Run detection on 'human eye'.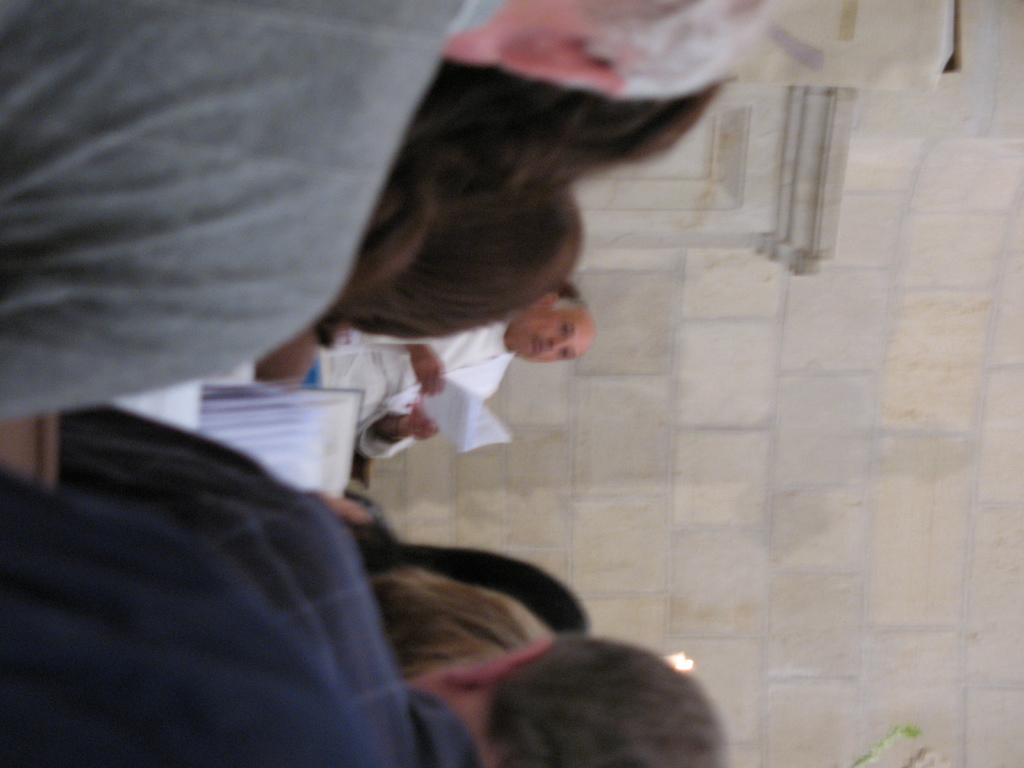
Result: left=560, top=323, right=571, bottom=333.
